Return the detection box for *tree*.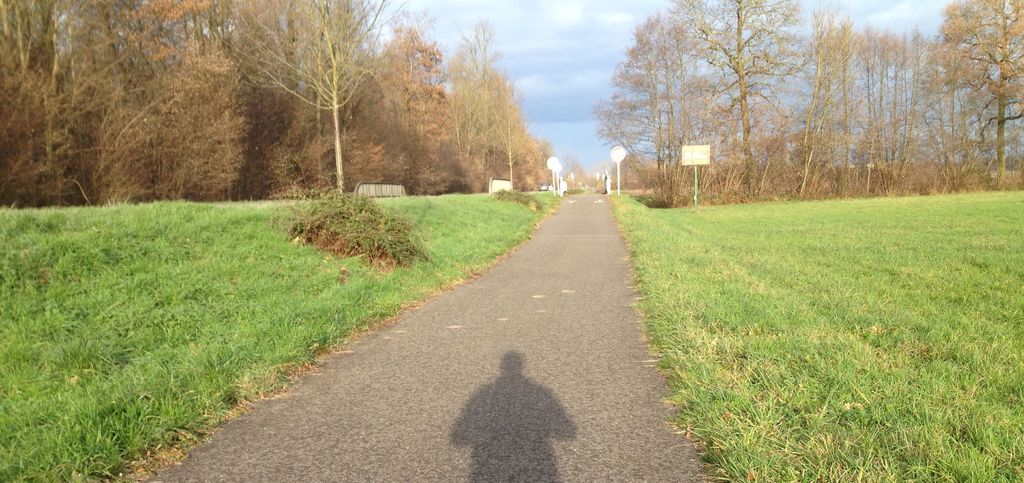
locate(852, 21, 964, 205).
